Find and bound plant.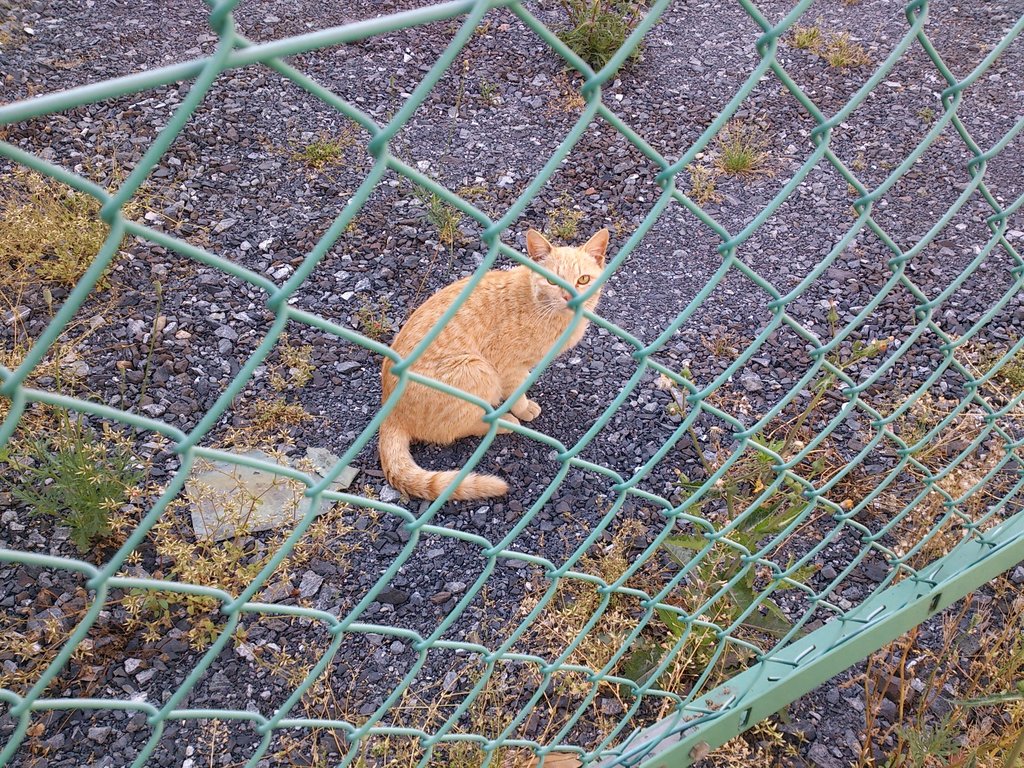
Bound: [x1=816, y1=25, x2=883, y2=78].
